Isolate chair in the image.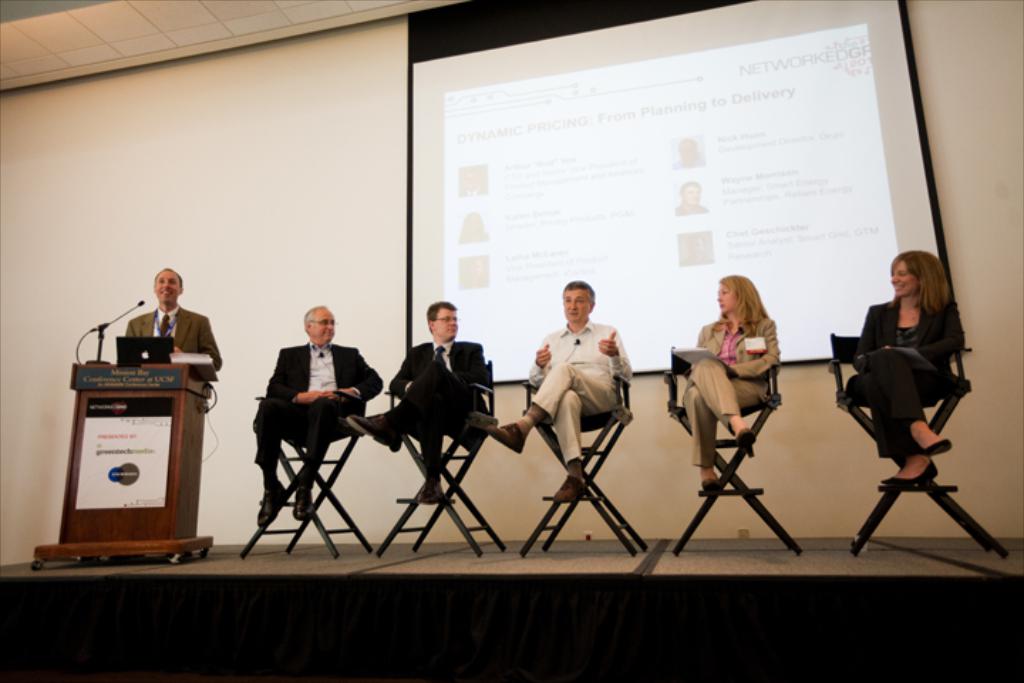
Isolated region: box=[670, 342, 802, 559].
